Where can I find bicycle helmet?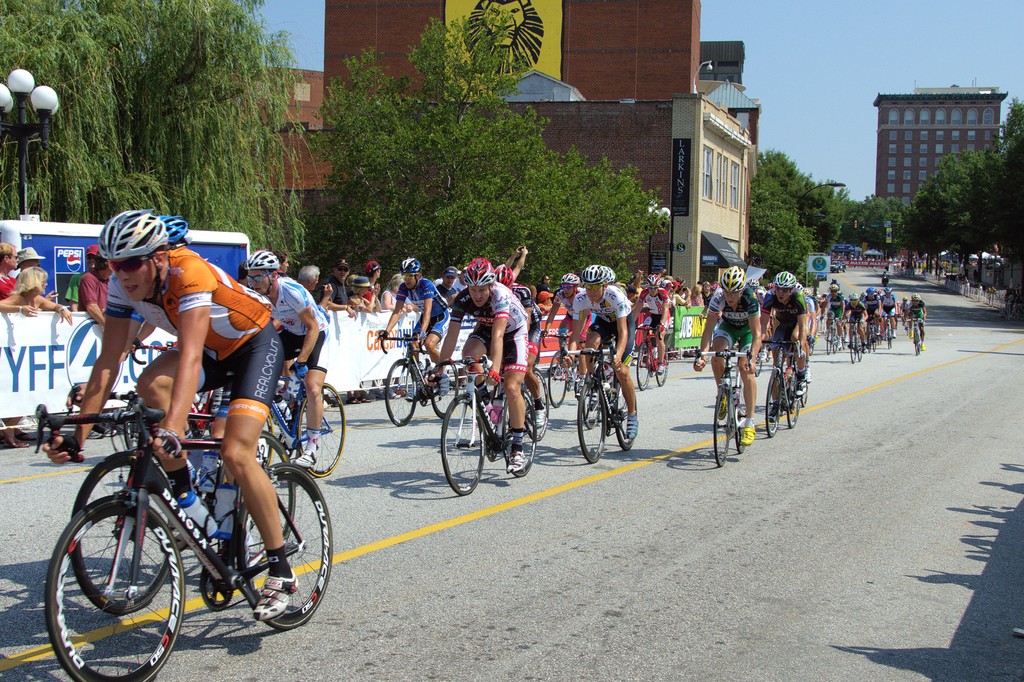
You can find it at bbox=[778, 274, 797, 291].
